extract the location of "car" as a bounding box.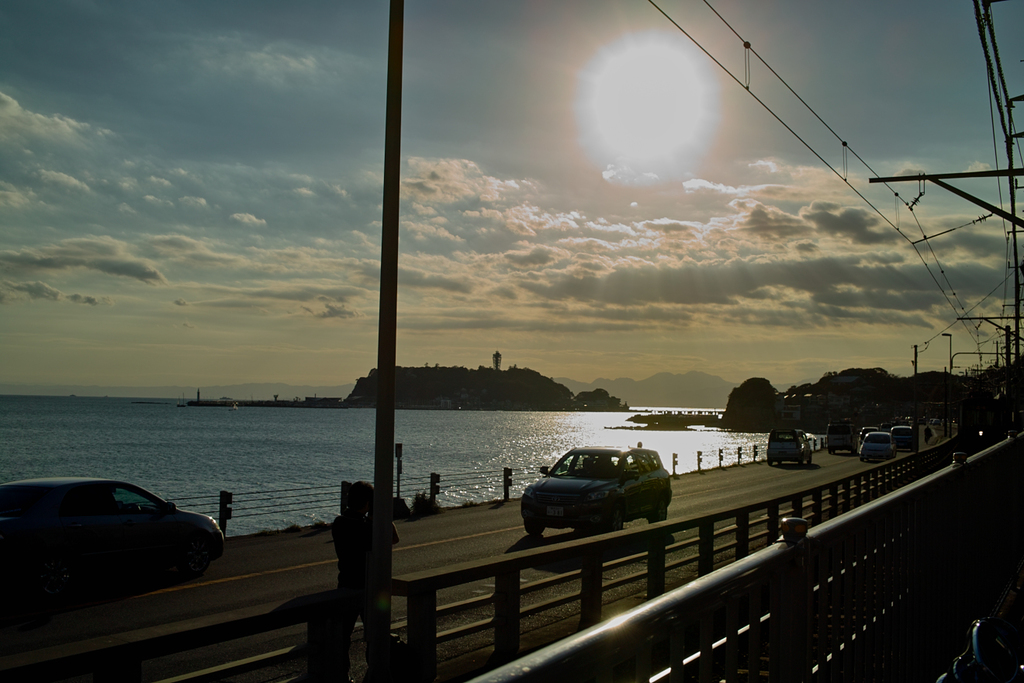
<region>0, 472, 224, 605</region>.
